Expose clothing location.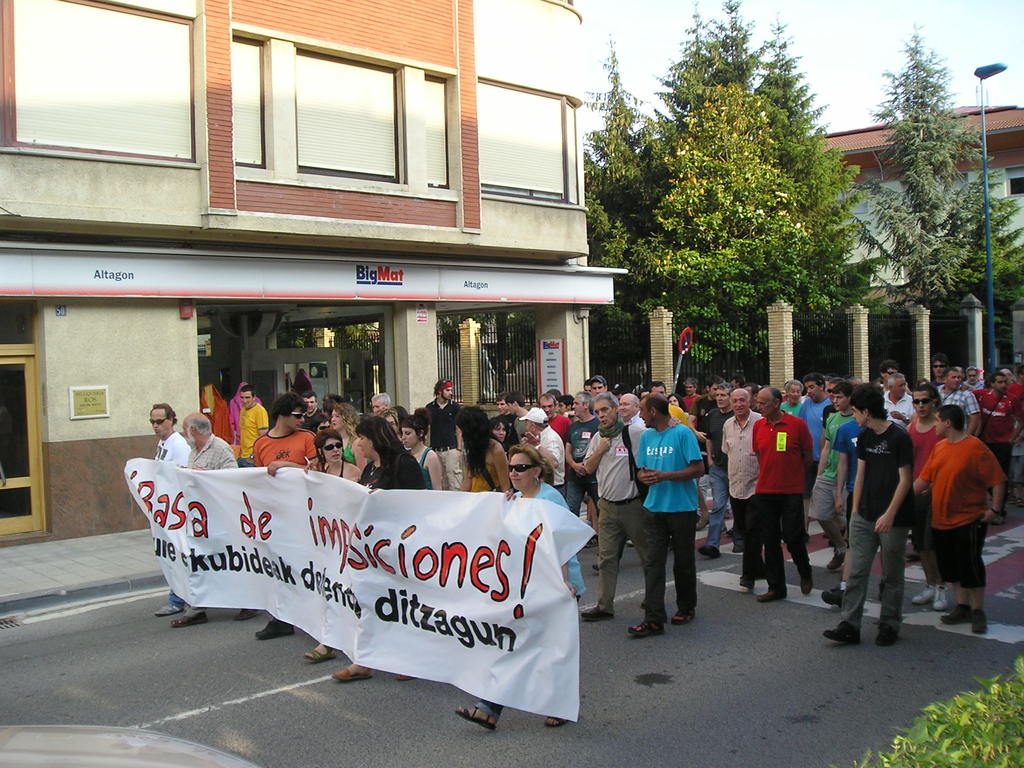
Exposed at [x1=721, y1=405, x2=758, y2=507].
